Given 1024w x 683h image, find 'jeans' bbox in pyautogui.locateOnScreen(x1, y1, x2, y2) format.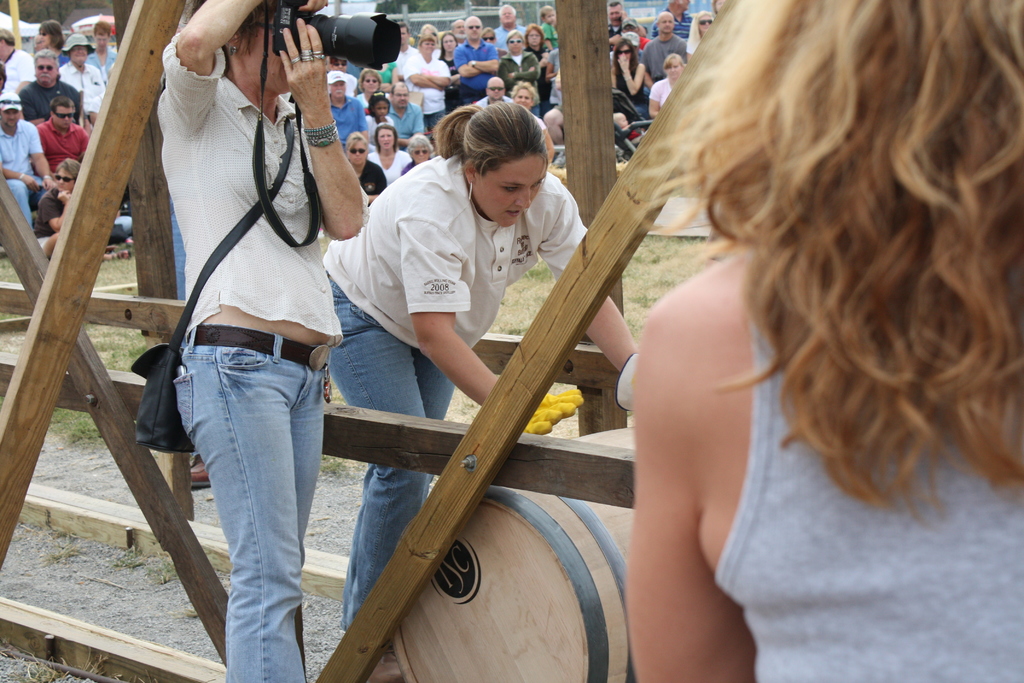
pyautogui.locateOnScreen(1, 169, 39, 224).
